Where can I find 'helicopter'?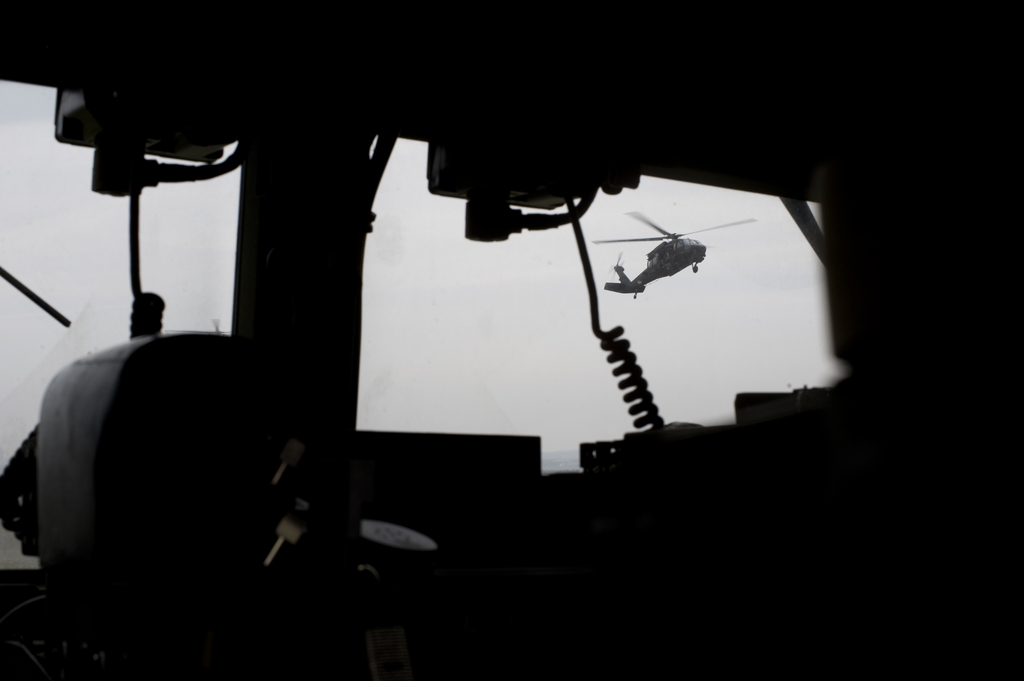
You can find it at l=591, t=210, r=756, b=300.
